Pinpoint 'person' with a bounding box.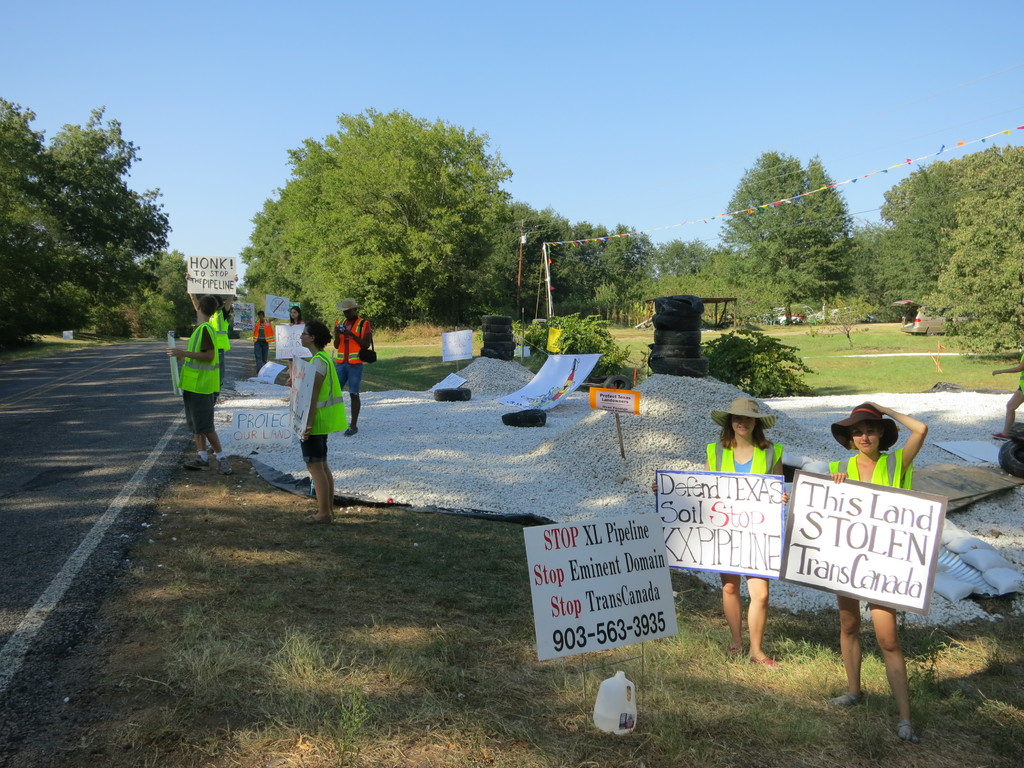
<bbox>991, 336, 1023, 438</bbox>.
